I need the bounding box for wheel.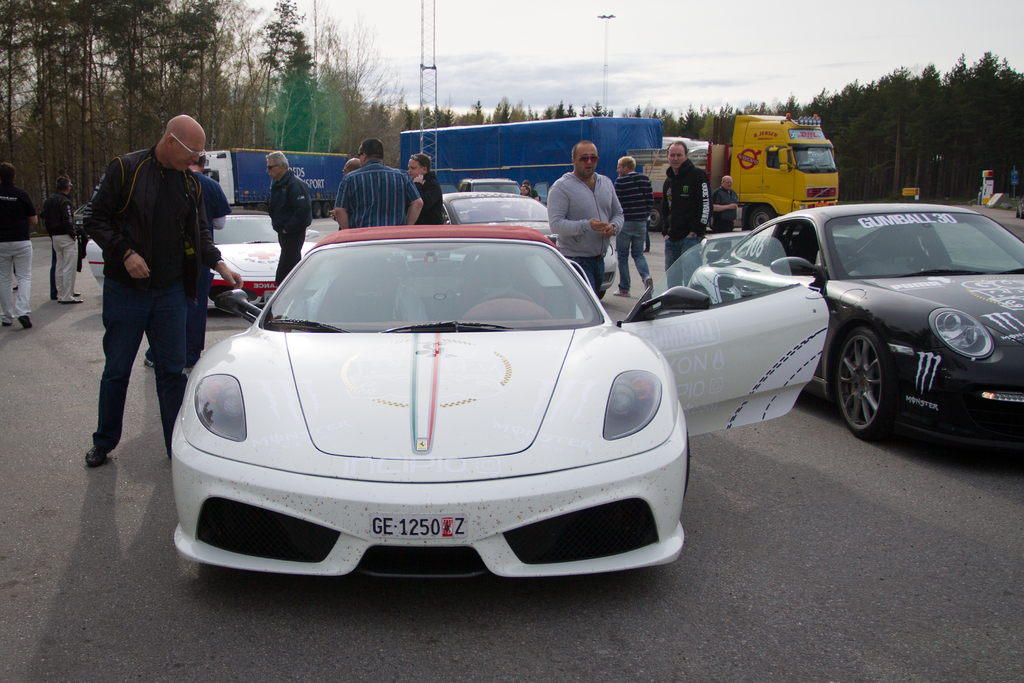
Here it is: box=[598, 289, 605, 300].
